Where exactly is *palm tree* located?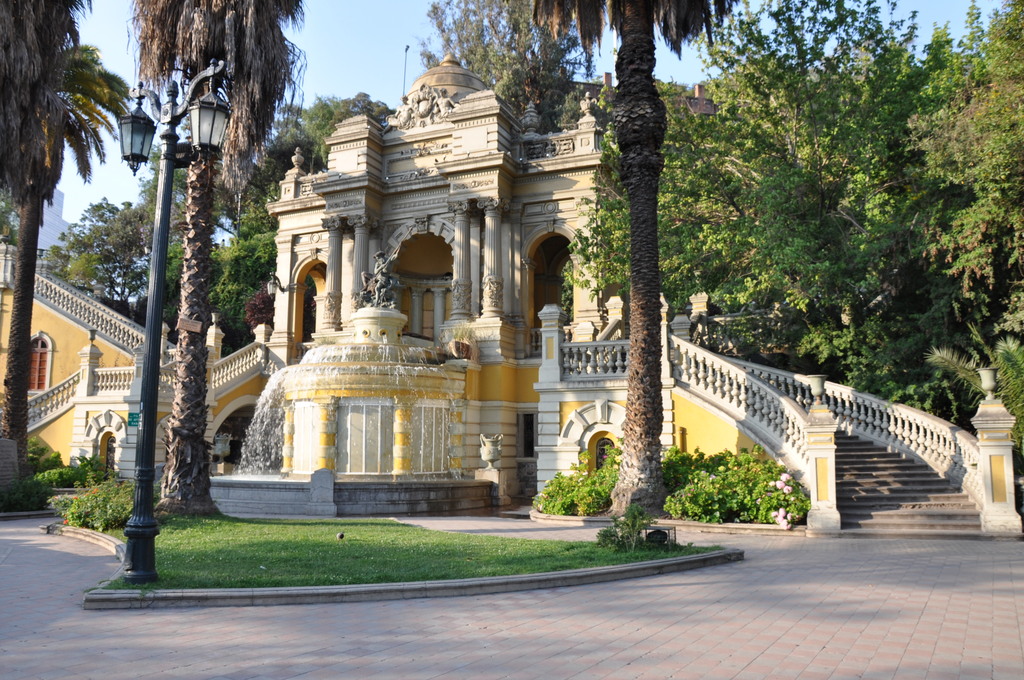
Its bounding box is [x1=534, y1=0, x2=688, y2=504].
